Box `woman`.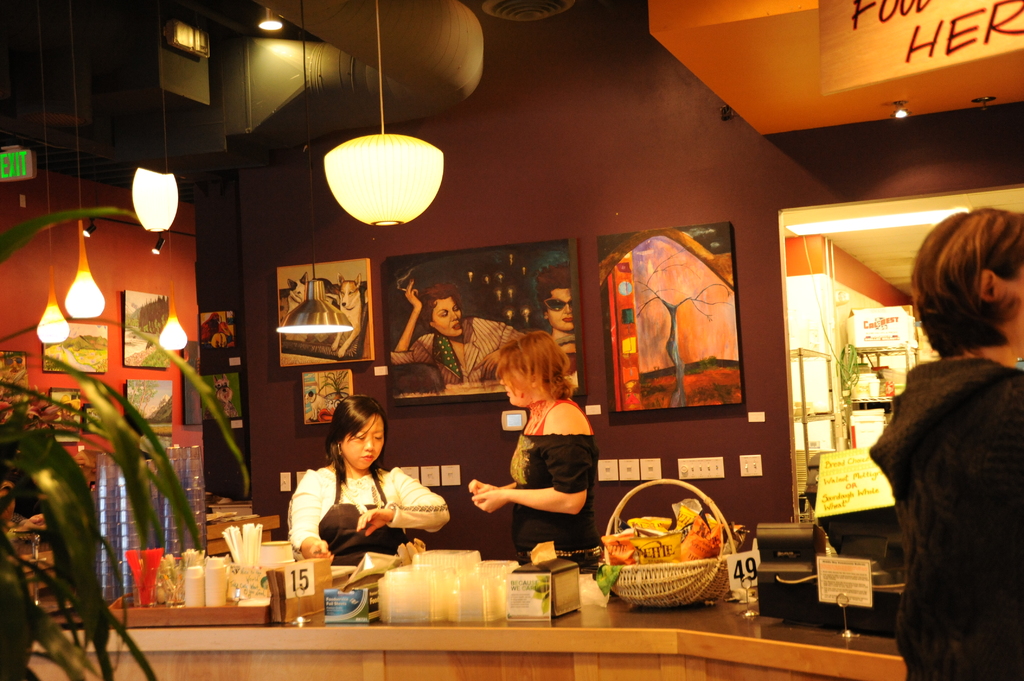
crop(278, 393, 453, 575).
